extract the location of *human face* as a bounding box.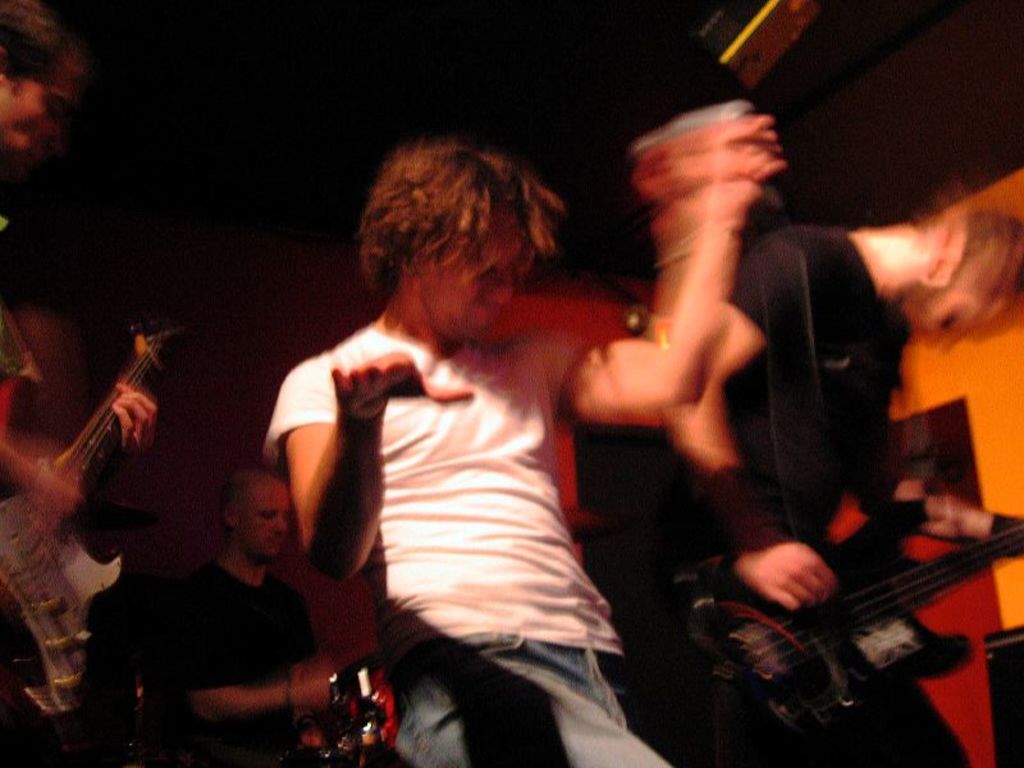
box(243, 490, 292, 556).
